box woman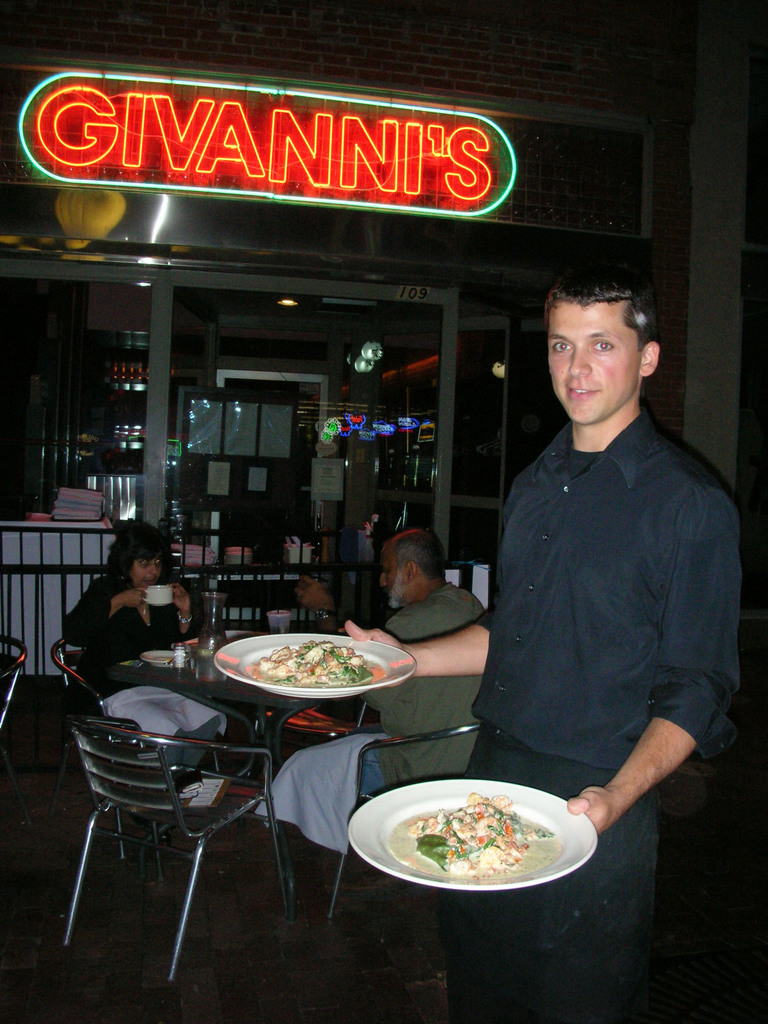
left=58, top=520, right=200, bottom=664
